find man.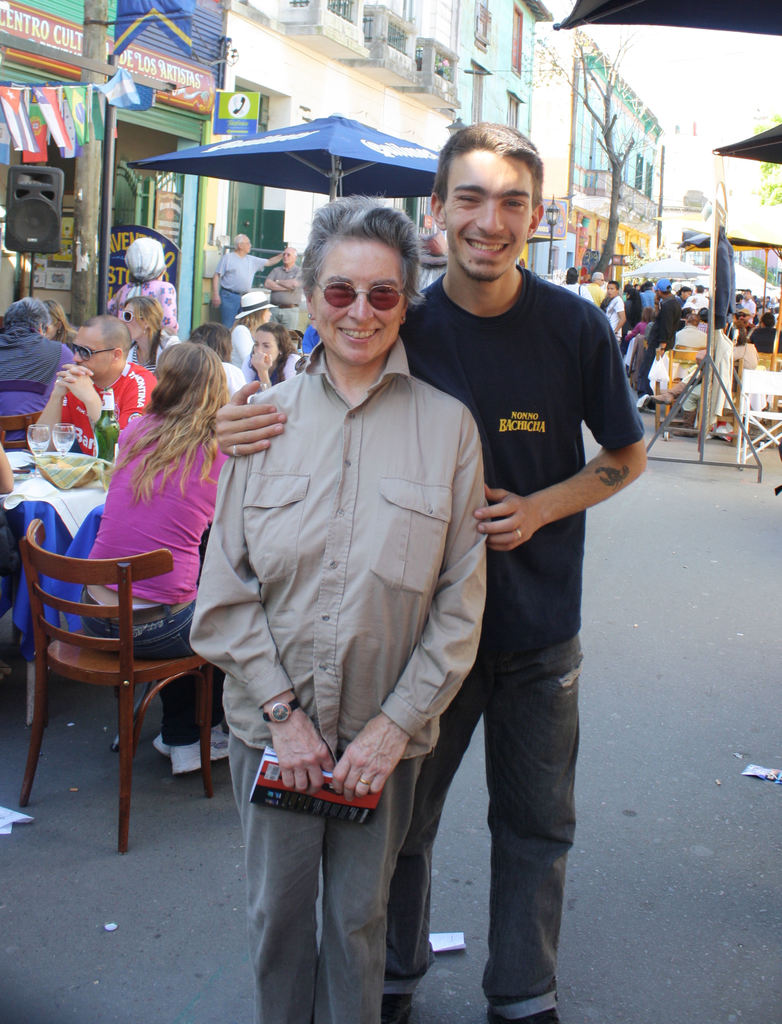
box(24, 310, 167, 468).
